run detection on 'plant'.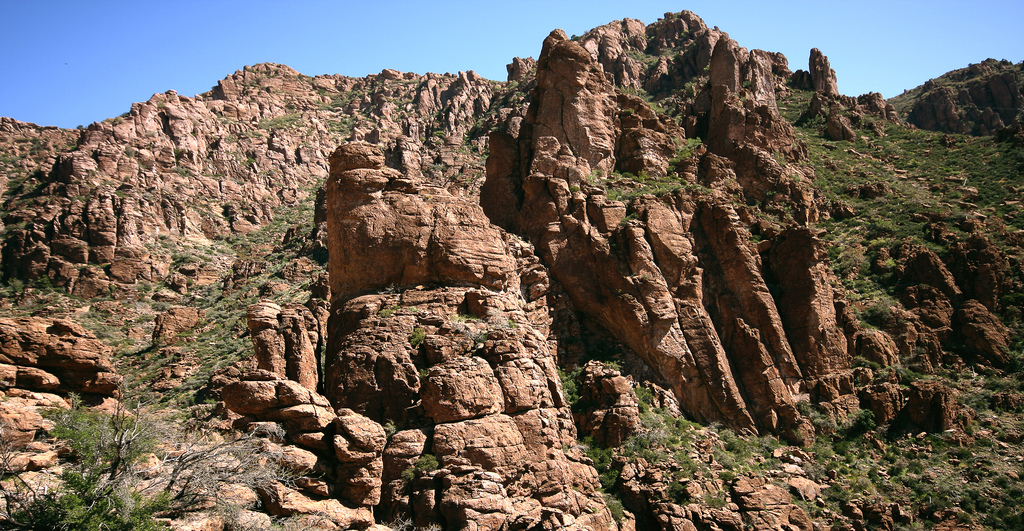
Result: (left=470, top=330, right=484, bottom=343).
